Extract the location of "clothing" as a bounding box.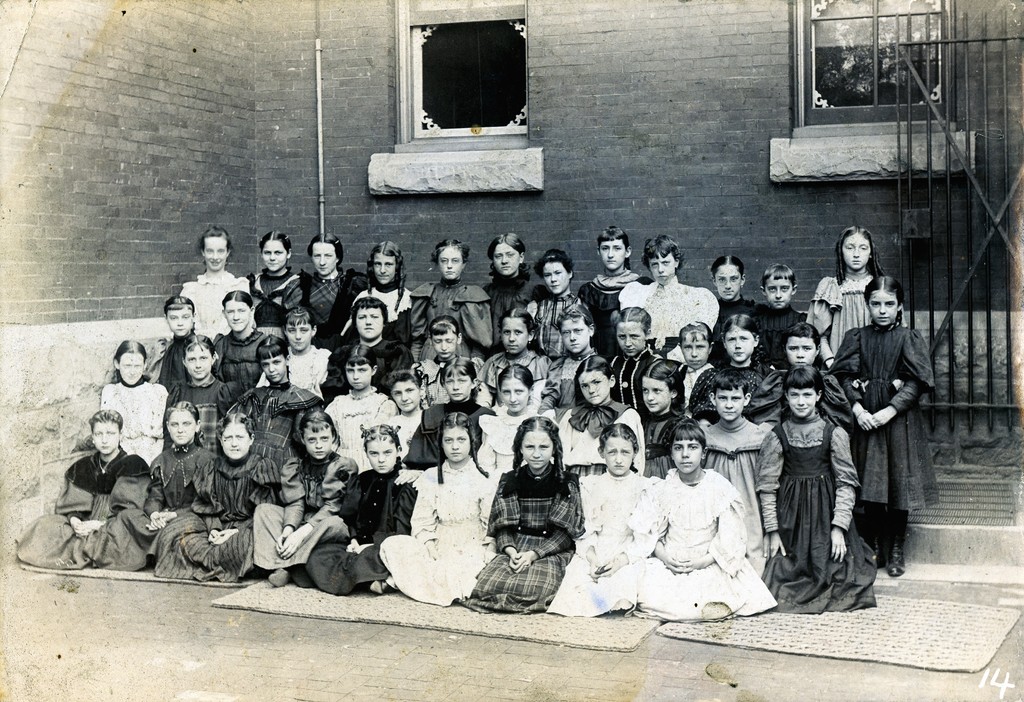
<box>607,345,658,407</box>.
